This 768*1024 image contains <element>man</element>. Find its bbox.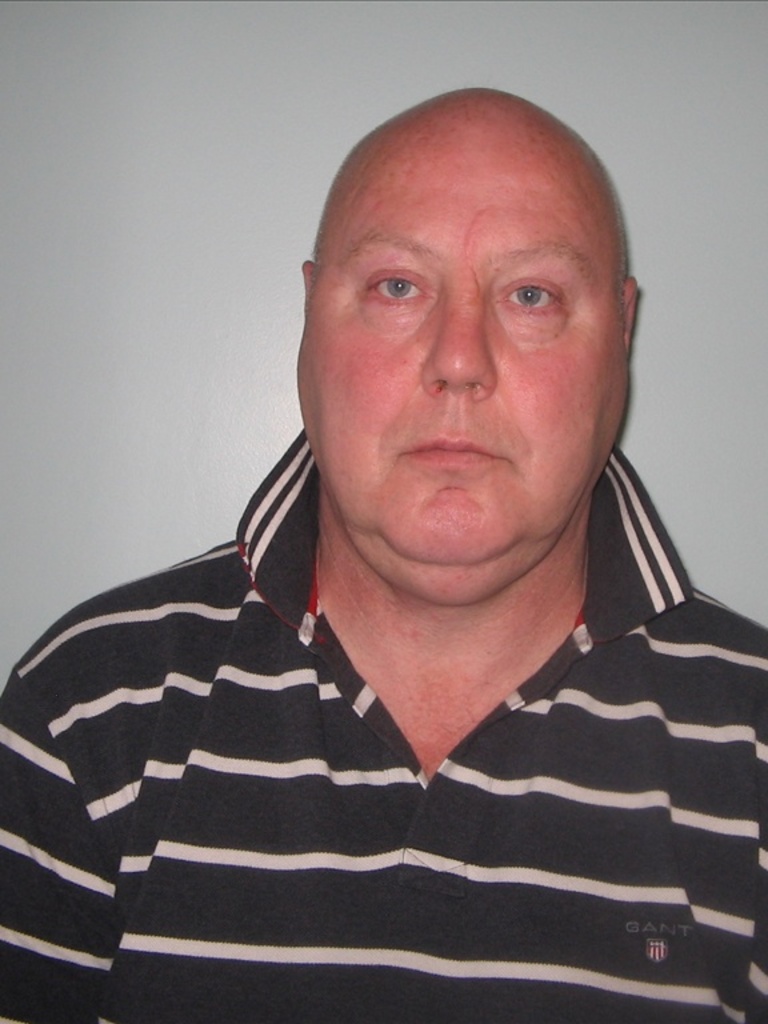
l=29, t=65, r=767, b=991.
